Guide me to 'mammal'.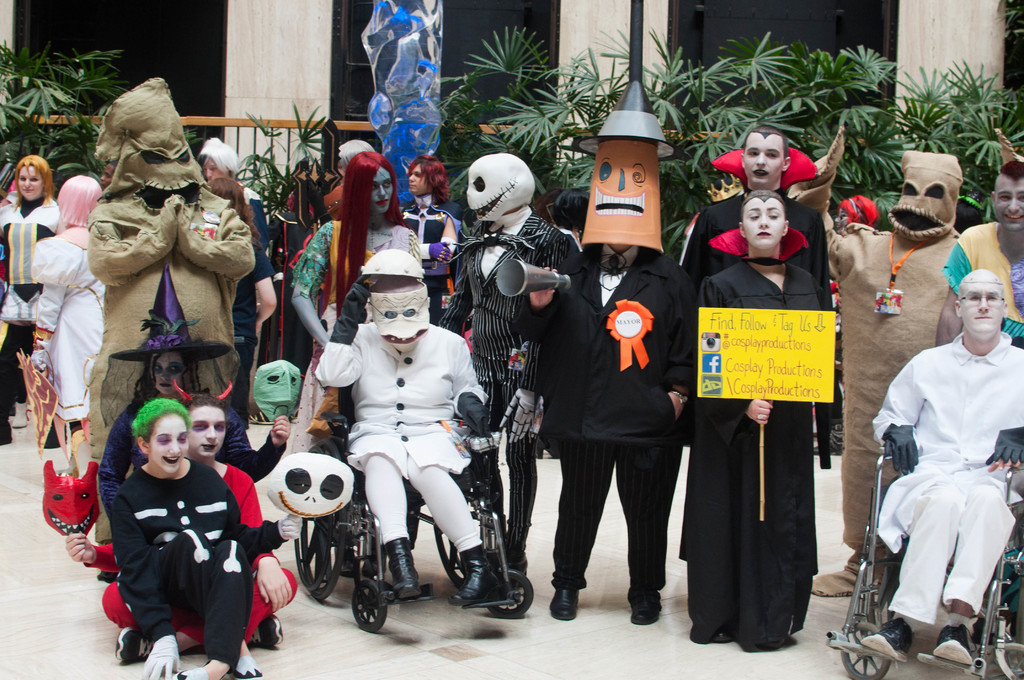
Guidance: <region>82, 79, 255, 579</region>.
